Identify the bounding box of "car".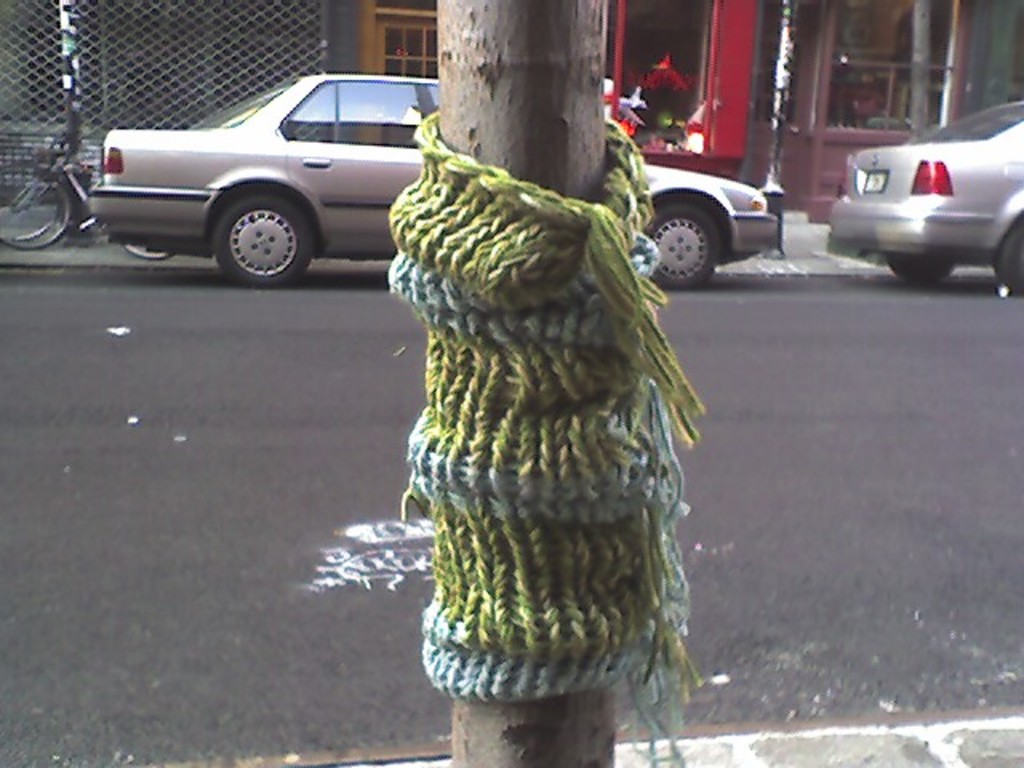
x1=91 y1=83 x2=787 y2=302.
